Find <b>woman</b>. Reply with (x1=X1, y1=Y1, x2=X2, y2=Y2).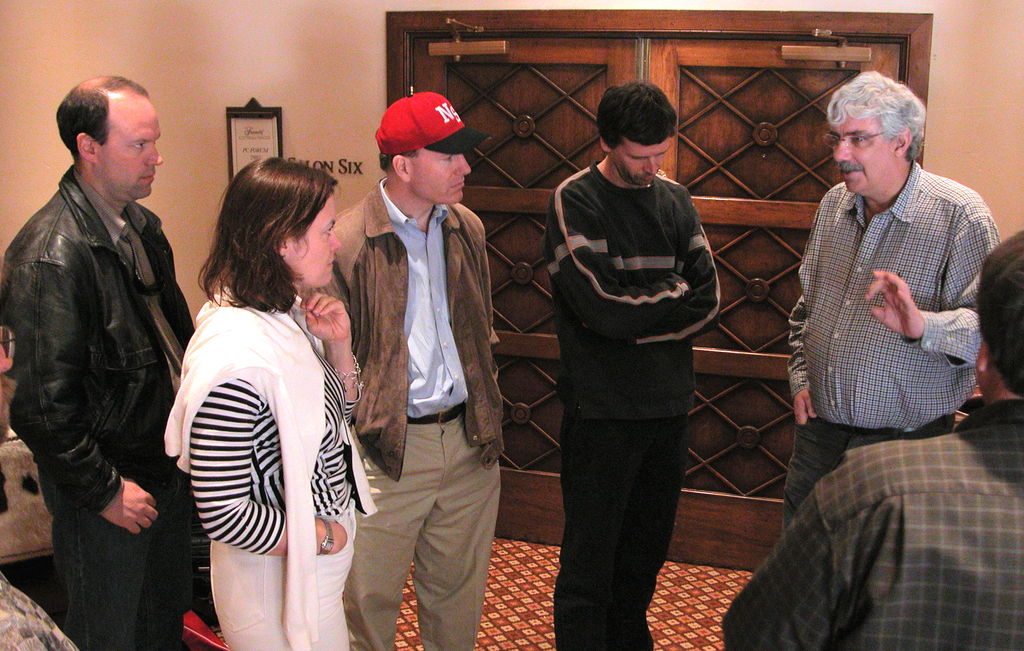
(x1=166, y1=149, x2=366, y2=638).
